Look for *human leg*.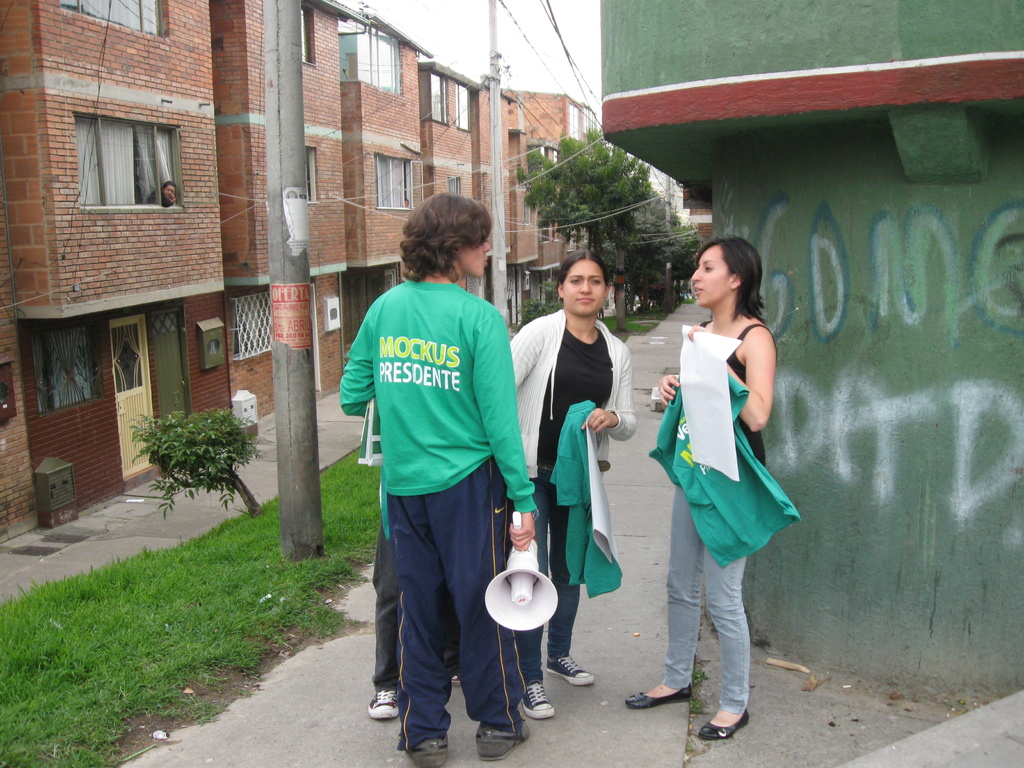
Found: 547/481/592/683.
